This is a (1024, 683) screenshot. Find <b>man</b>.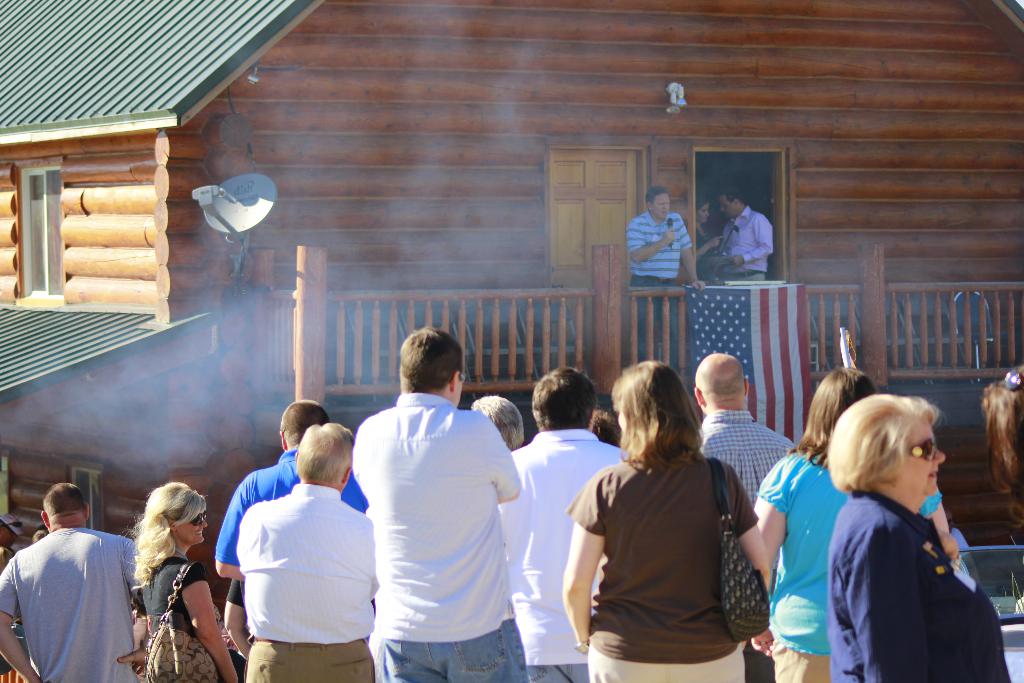
Bounding box: [705, 188, 771, 285].
